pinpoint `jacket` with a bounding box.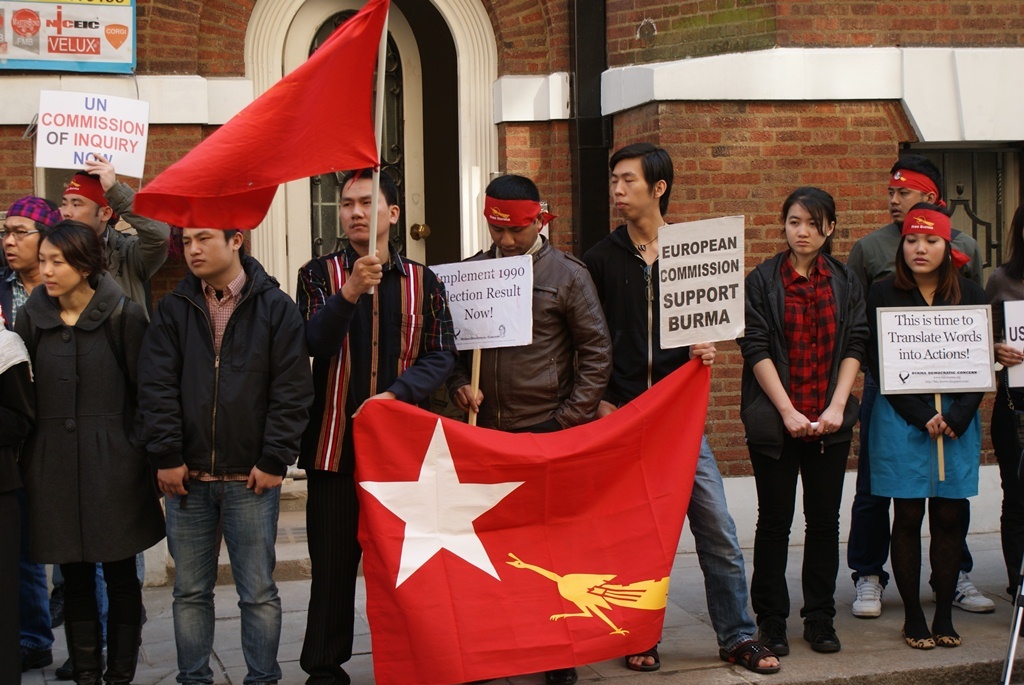
pyautogui.locateOnScreen(448, 236, 607, 433).
